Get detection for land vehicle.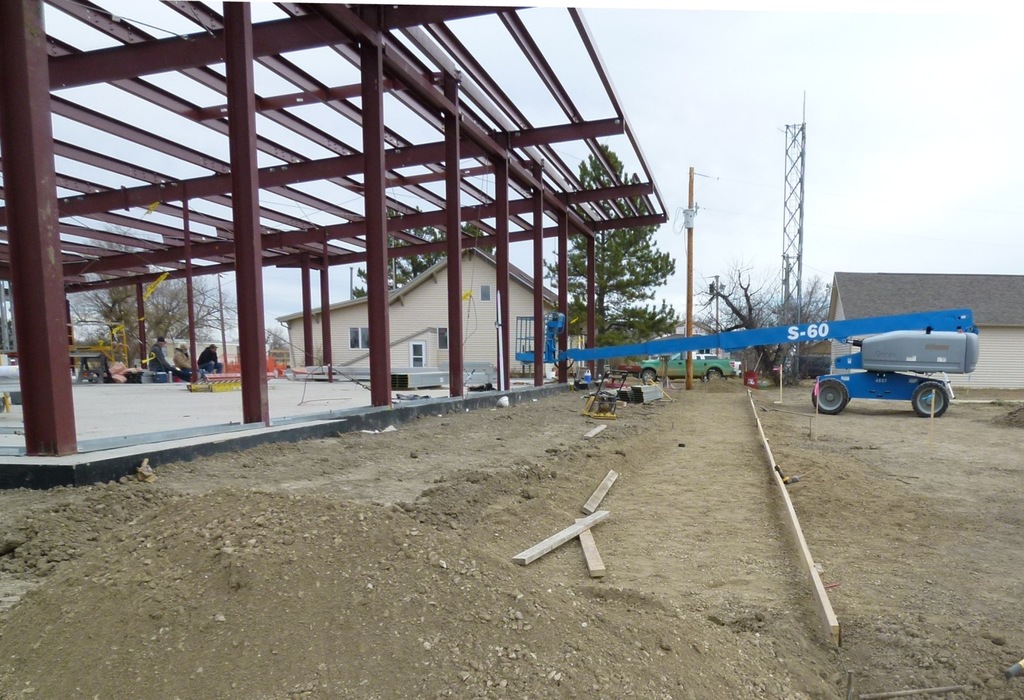
Detection: Rect(646, 353, 738, 376).
